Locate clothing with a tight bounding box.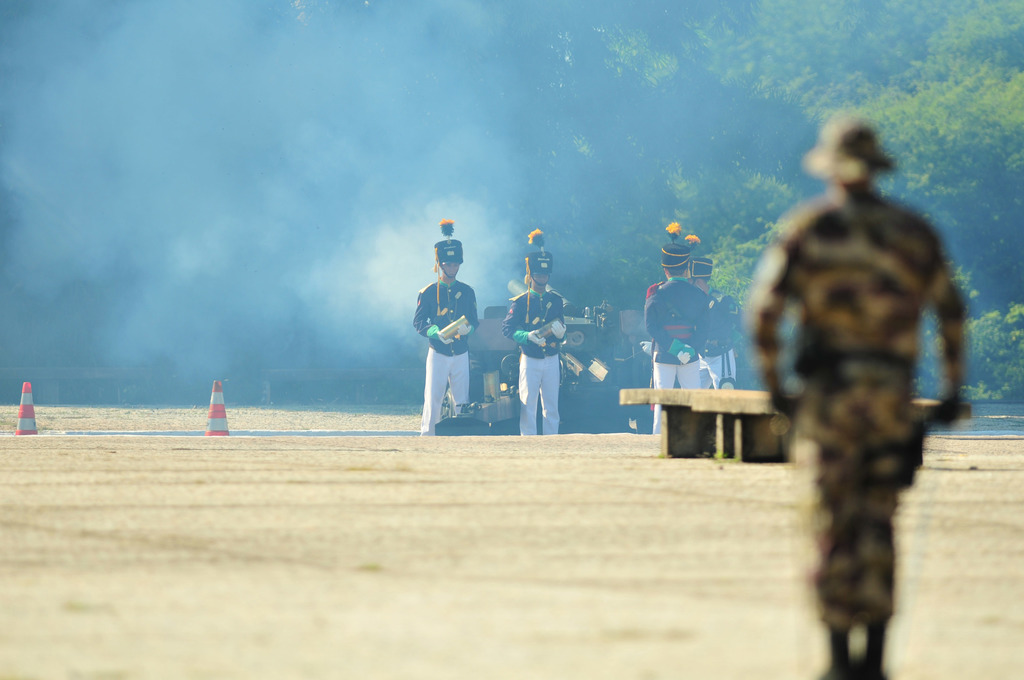
locate(498, 289, 570, 445).
